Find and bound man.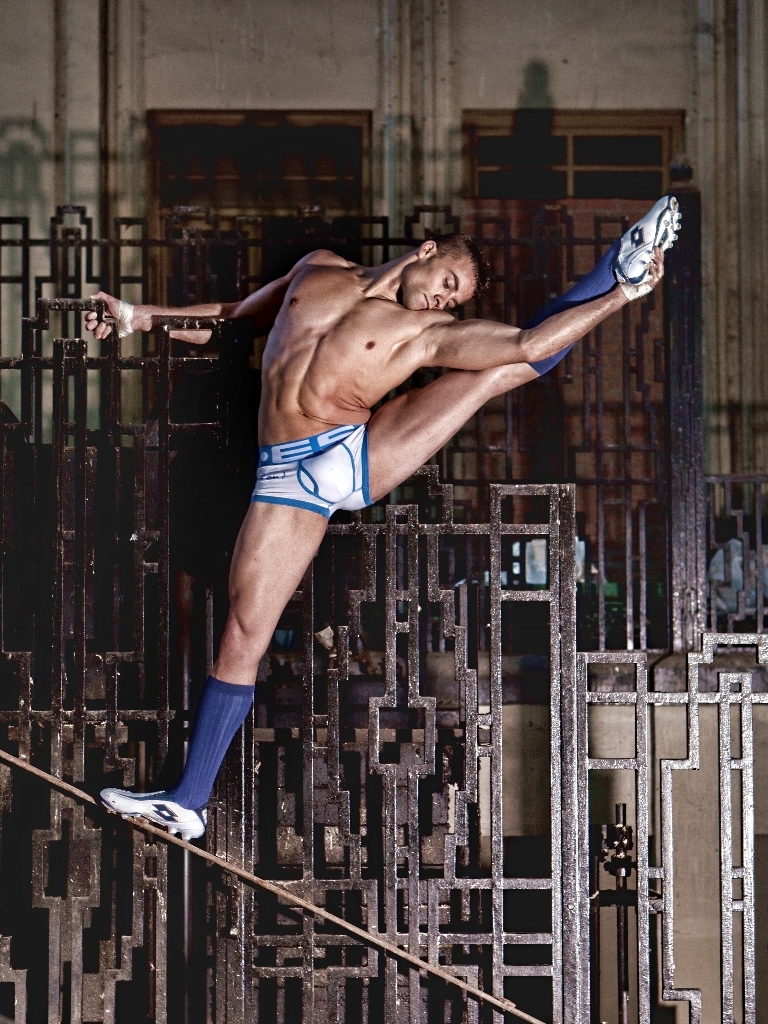
Bound: x1=127, y1=187, x2=654, y2=873.
